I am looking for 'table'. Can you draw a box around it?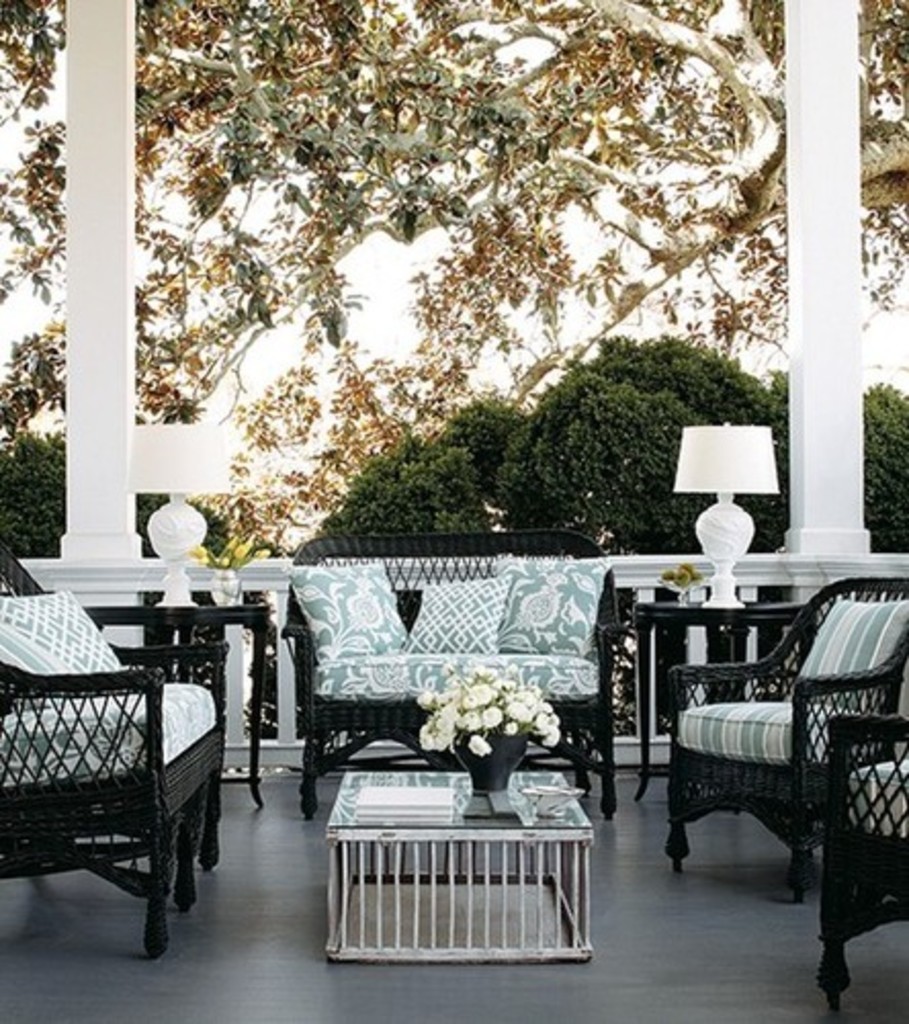
Sure, the bounding box is {"x1": 631, "y1": 596, "x2": 825, "y2": 797}.
